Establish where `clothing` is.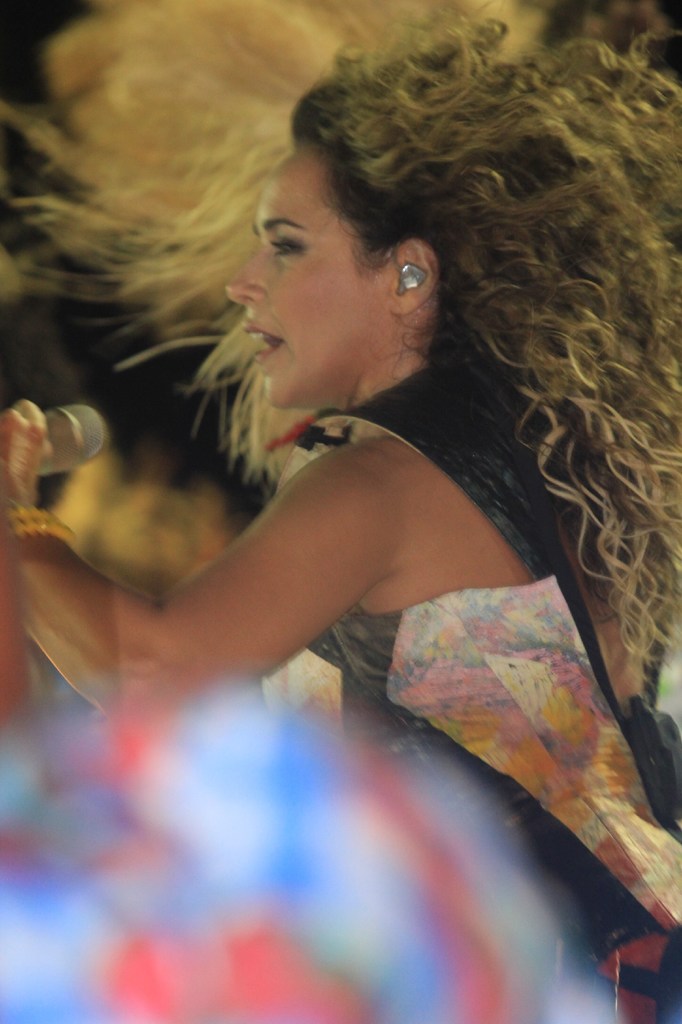
Established at {"x1": 271, "y1": 355, "x2": 681, "y2": 1023}.
